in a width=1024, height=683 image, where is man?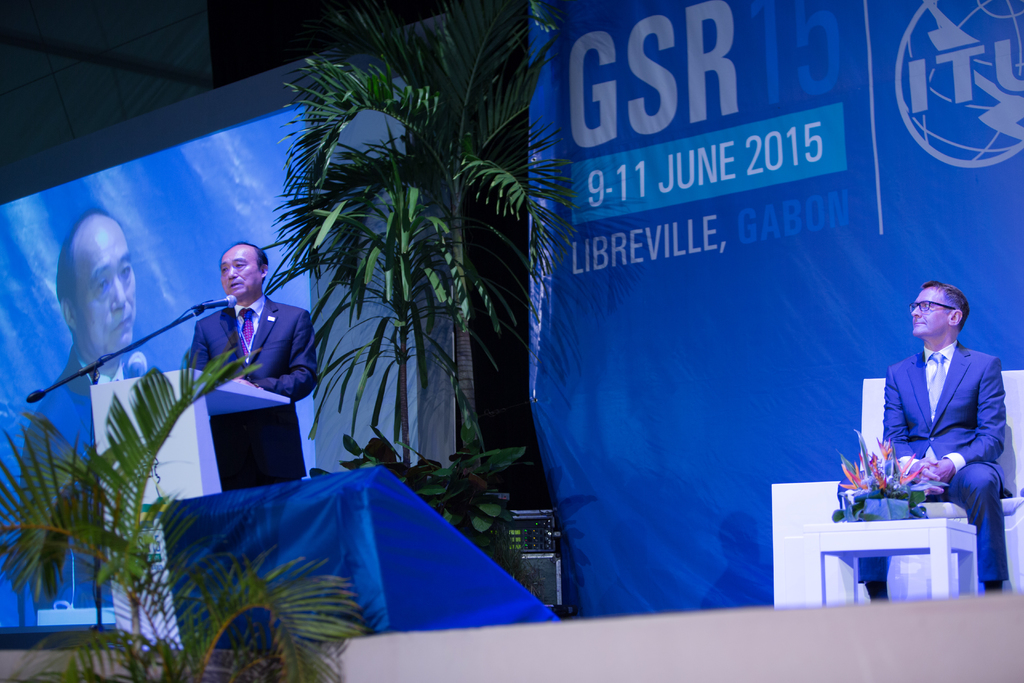
box(192, 243, 321, 493).
